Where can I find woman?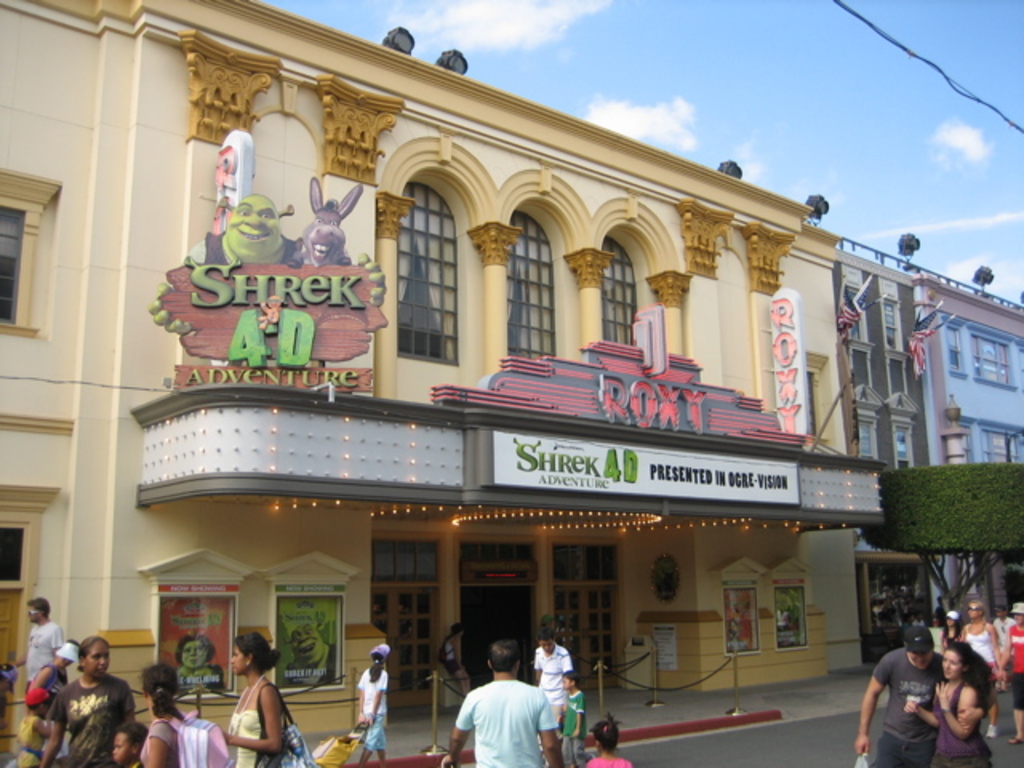
You can find it at {"left": 134, "top": 669, "right": 186, "bottom": 766}.
